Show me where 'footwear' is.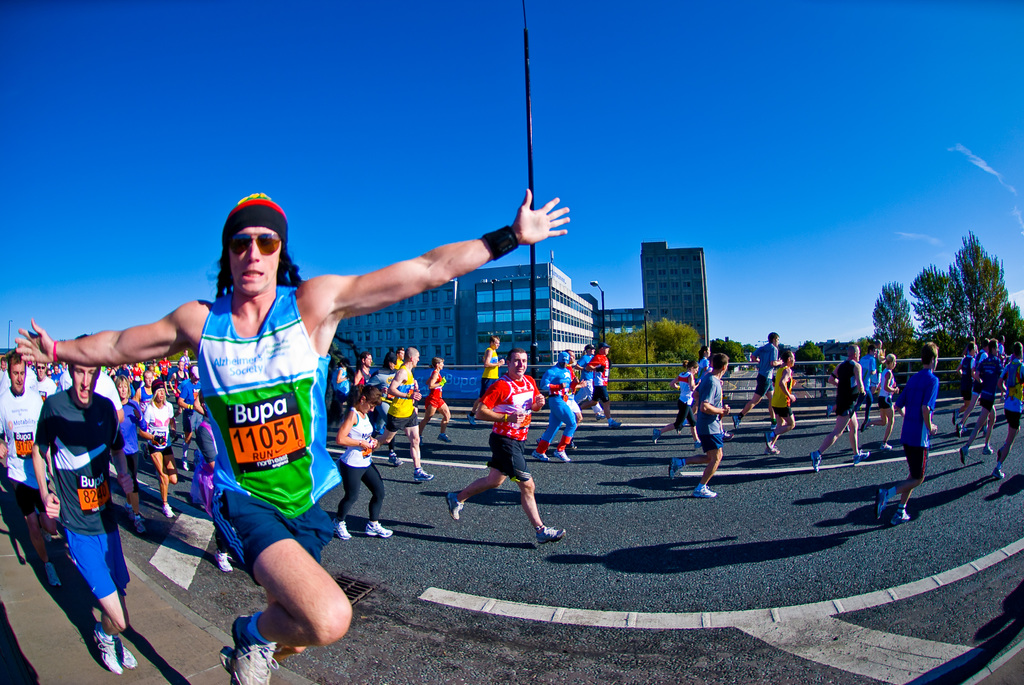
'footwear' is at [x1=366, y1=521, x2=392, y2=539].
